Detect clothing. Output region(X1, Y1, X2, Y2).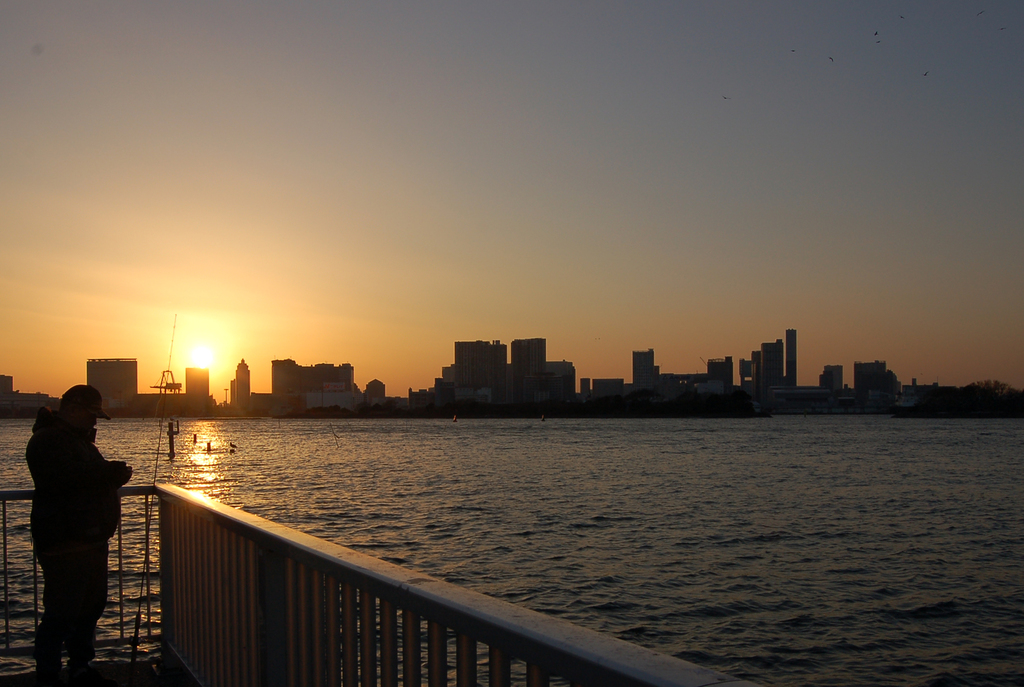
region(20, 384, 125, 653).
